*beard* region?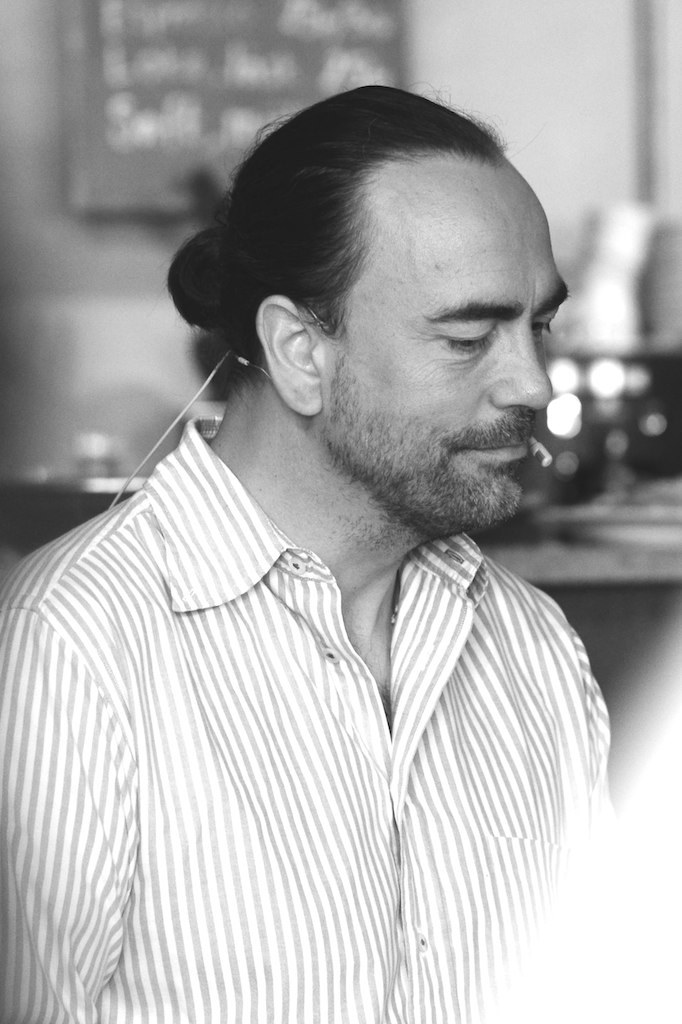
Rect(316, 351, 525, 542)
